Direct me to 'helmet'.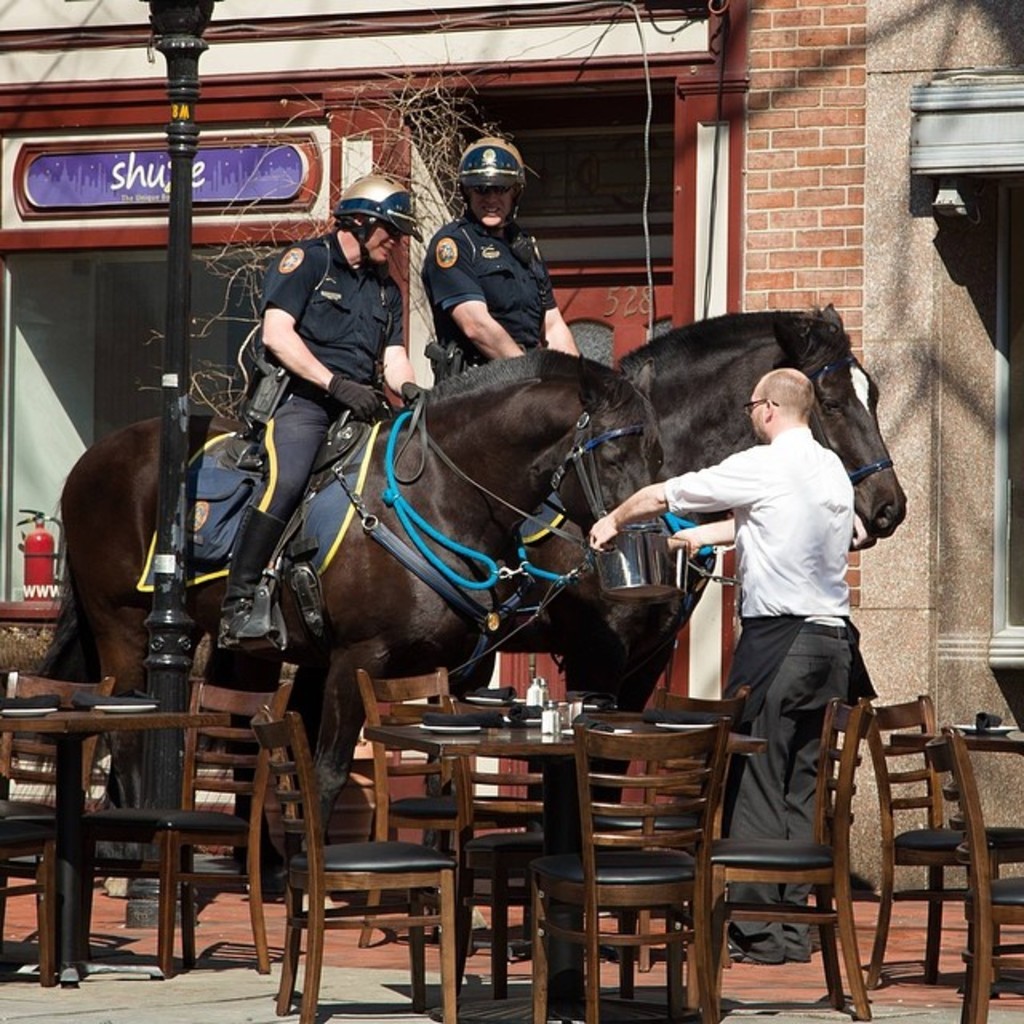
Direction: Rect(440, 128, 539, 232).
